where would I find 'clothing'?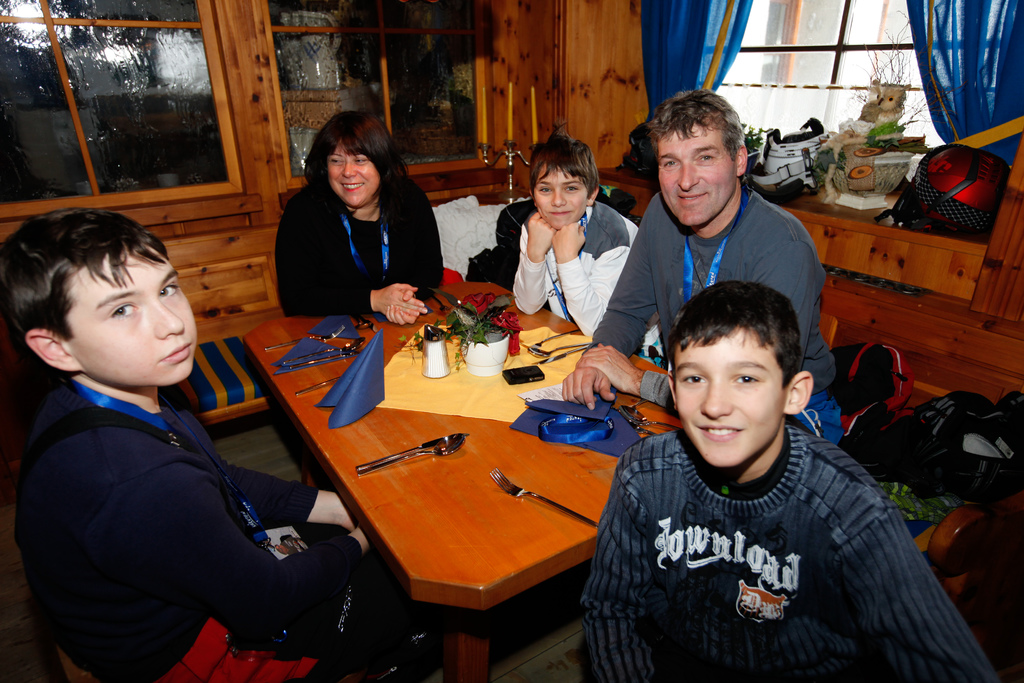
At [x1=508, y1=200, x2=661, y2=363].
